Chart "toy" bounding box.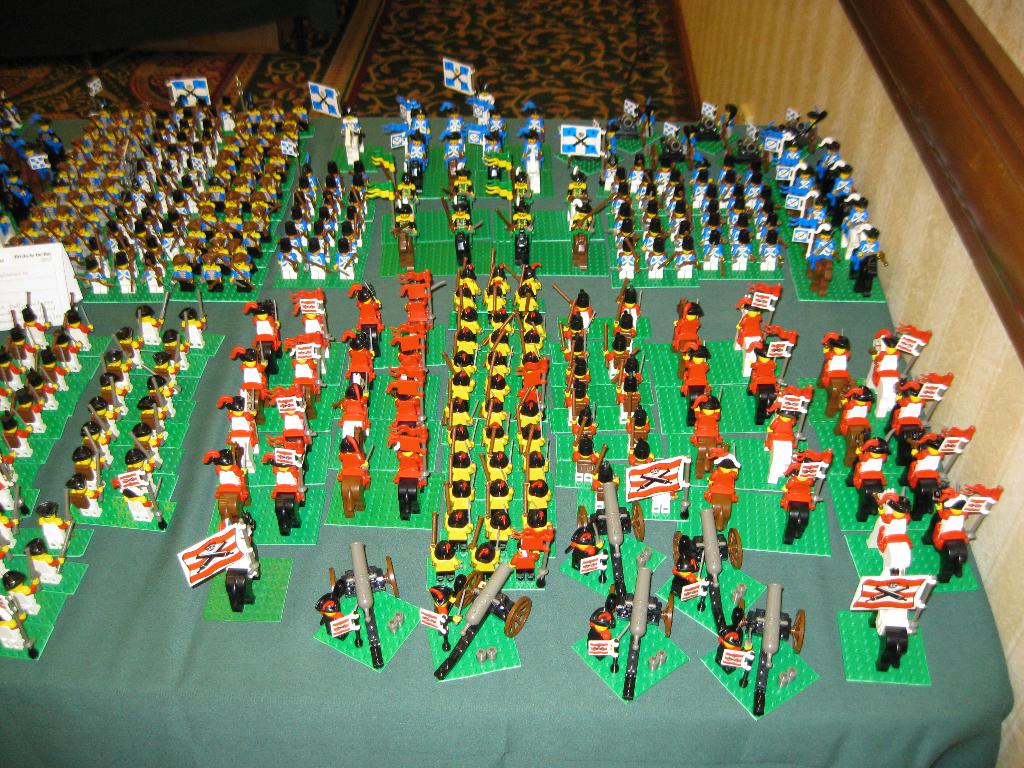
Charted: x1=847 y1=577 x2=936 y2=671.
